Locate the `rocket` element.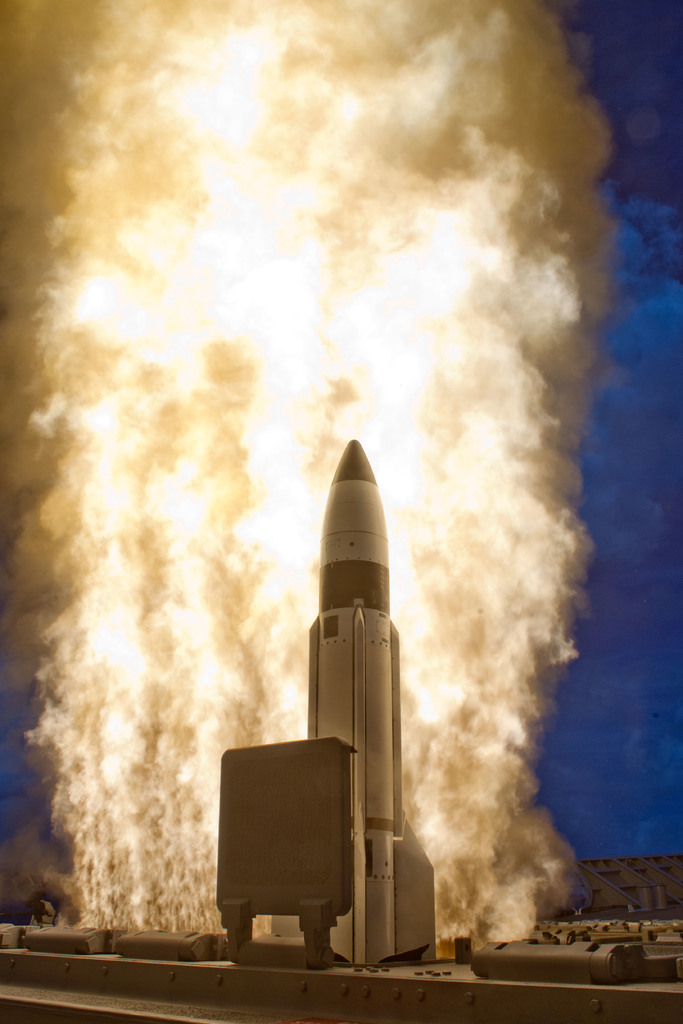
Element bbox: pyautogui.locateOnScreen(256, 441, 429, 968).
